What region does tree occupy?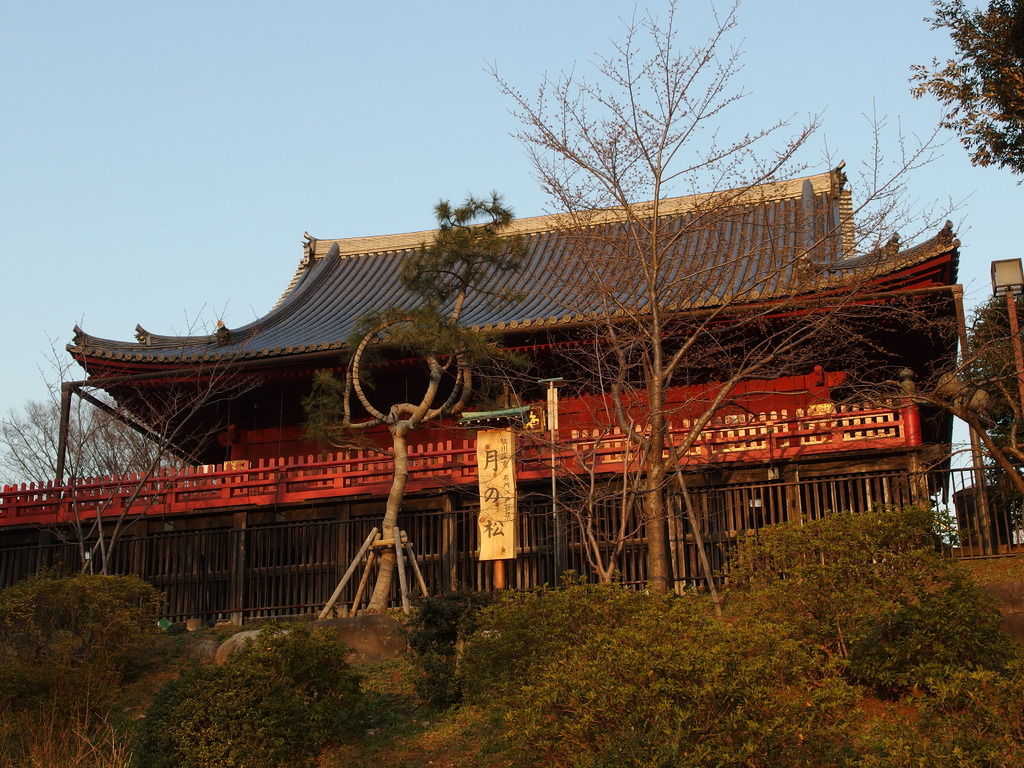
Rect(482, 0, 1023, 606).
